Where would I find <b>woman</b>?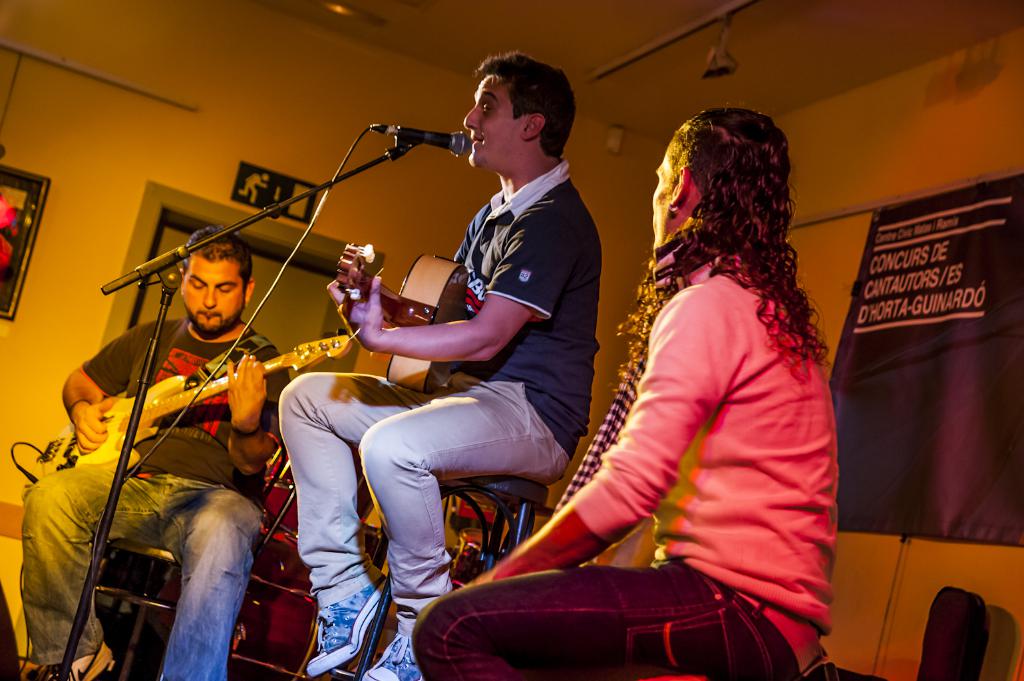
At pyautogui.locateOnScreen(518, 84, 860, 666).
